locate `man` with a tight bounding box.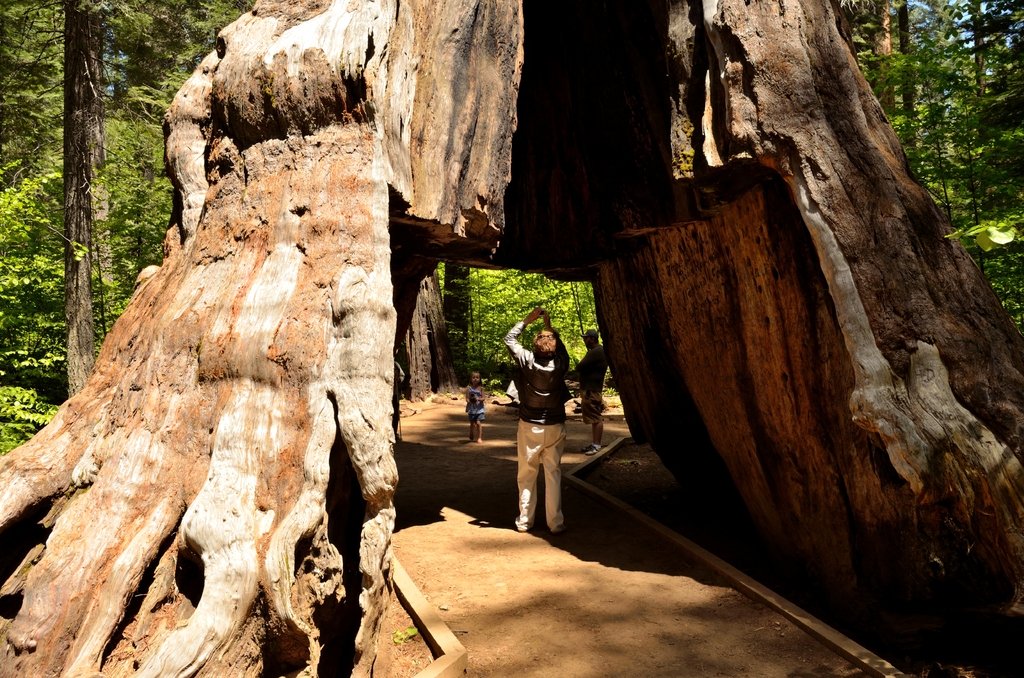
(495, 308, 584, 548).
